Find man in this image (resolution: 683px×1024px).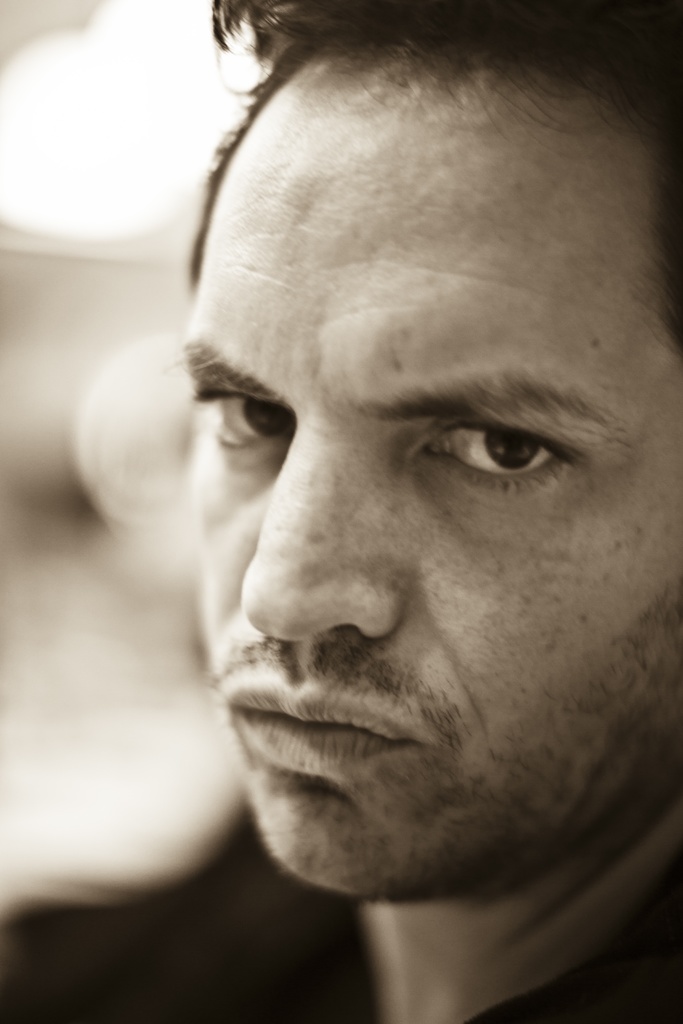
60/140/682/1004.
